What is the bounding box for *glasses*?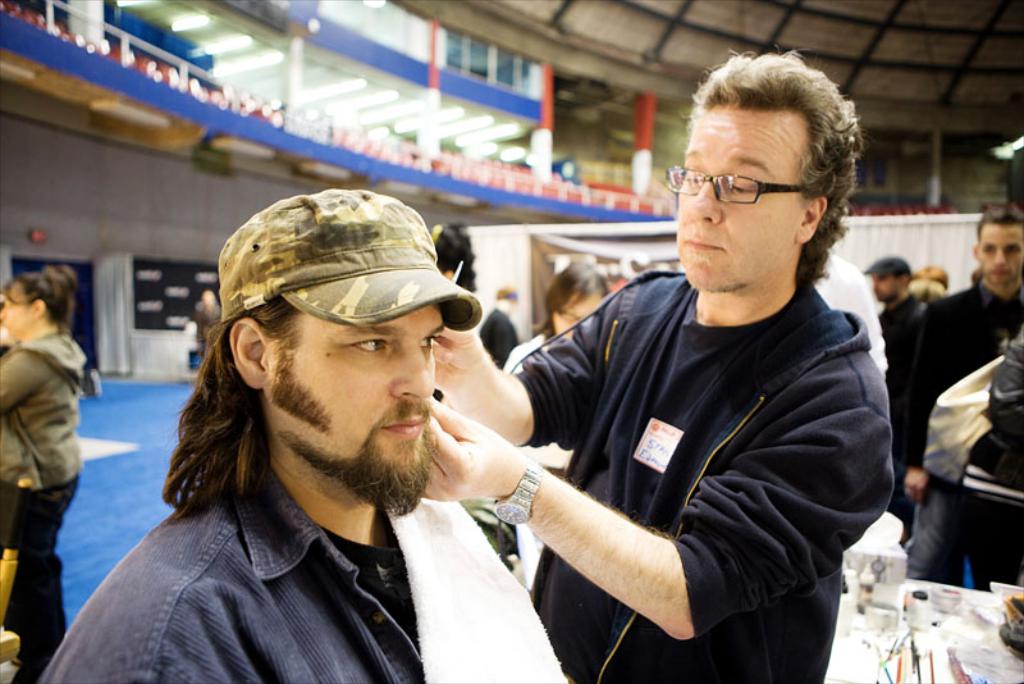
select_region(667, 164, 806, 210).
